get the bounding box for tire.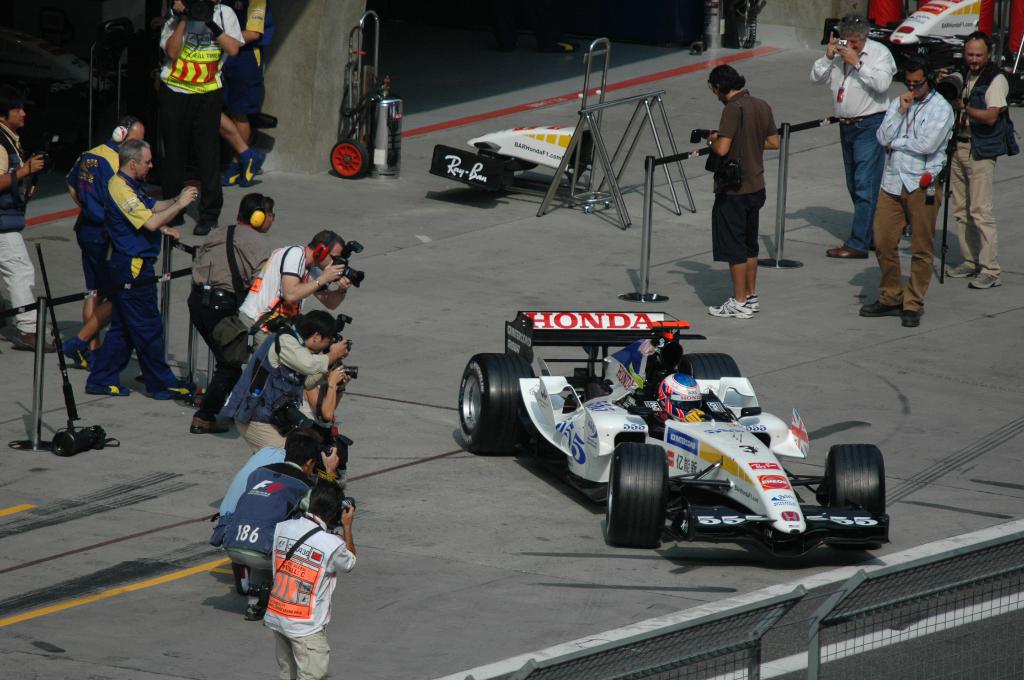
x1=330 y1=141 x2=369 y2=178.
